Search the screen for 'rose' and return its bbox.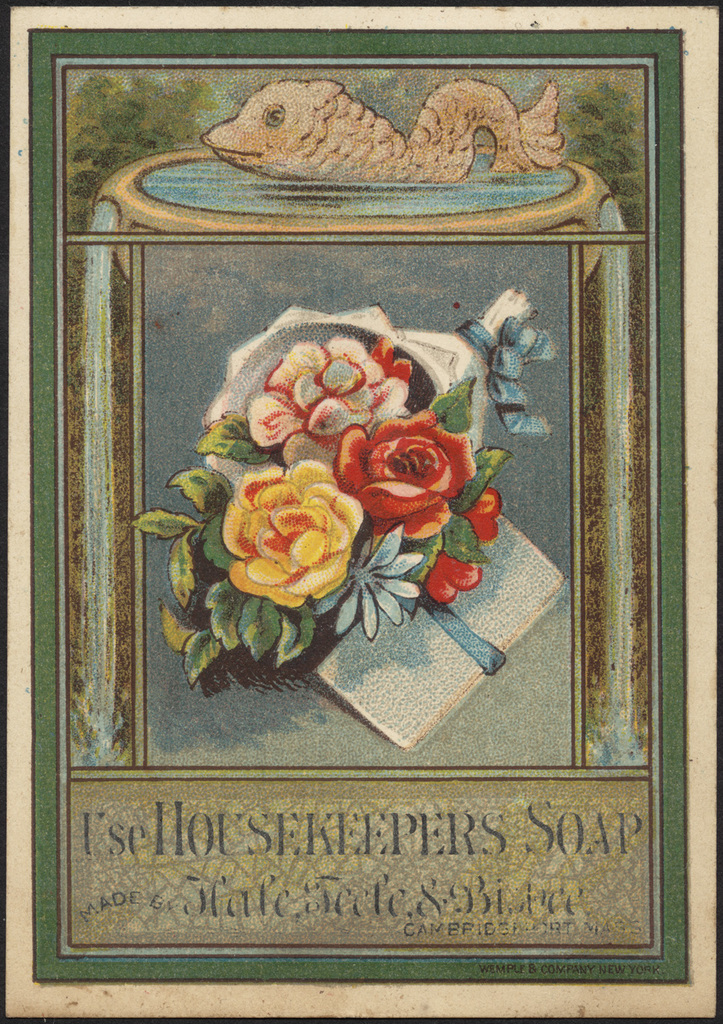
Found: bbox=[246, 339, 404, 468].
